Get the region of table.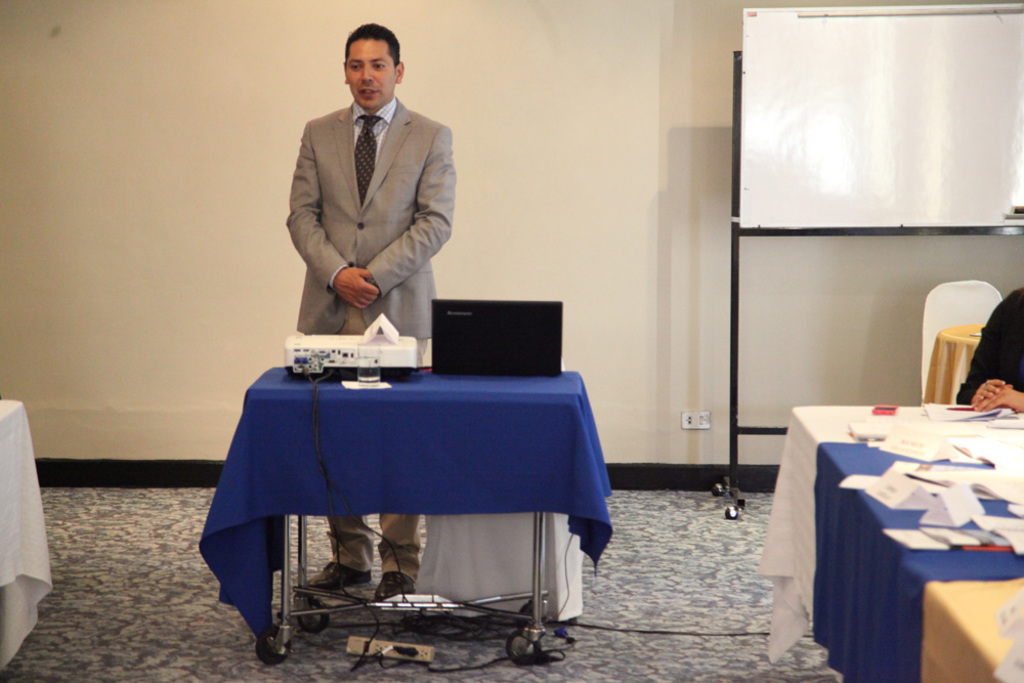
(x1=0, y1=402, x2=53, y2=682).
